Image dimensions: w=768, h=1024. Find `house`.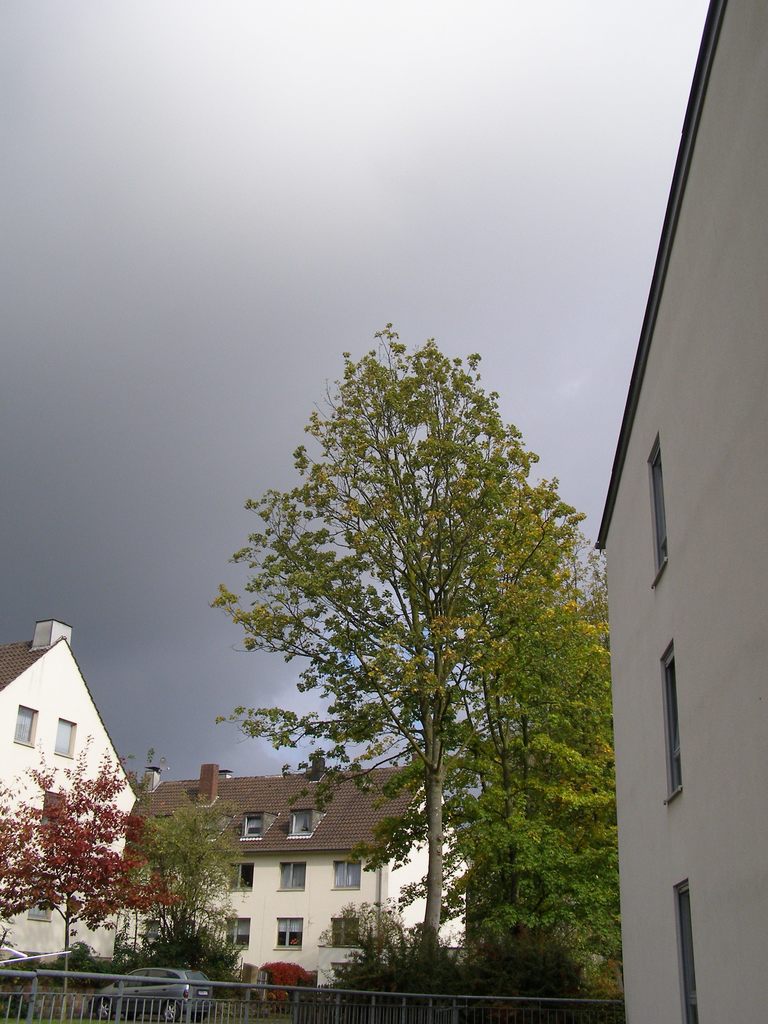
crop(593, 0, 767, 1023).
